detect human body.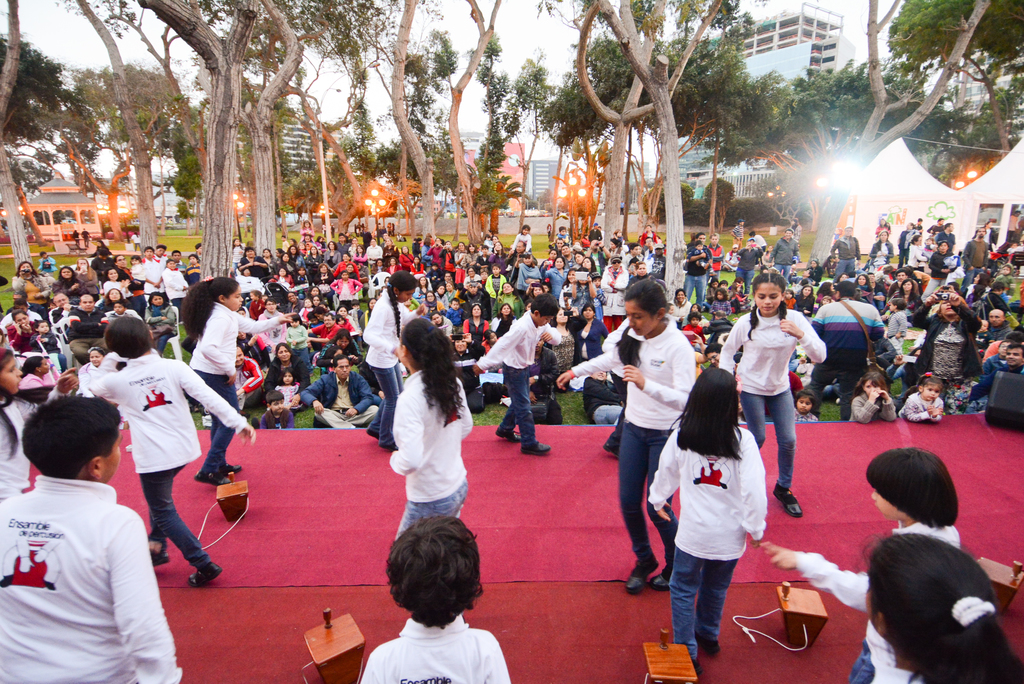
Detected at locate(362, 615, 509, 683).
